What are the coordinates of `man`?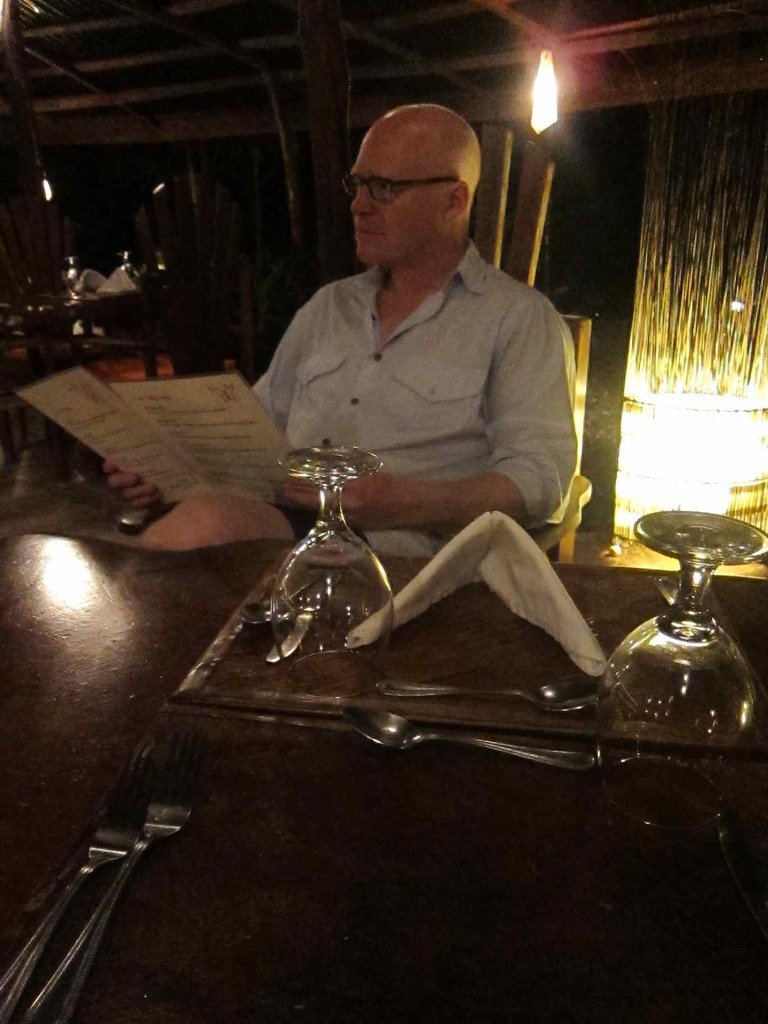
(x1=103, y1=105, x2=583, y2=552).
